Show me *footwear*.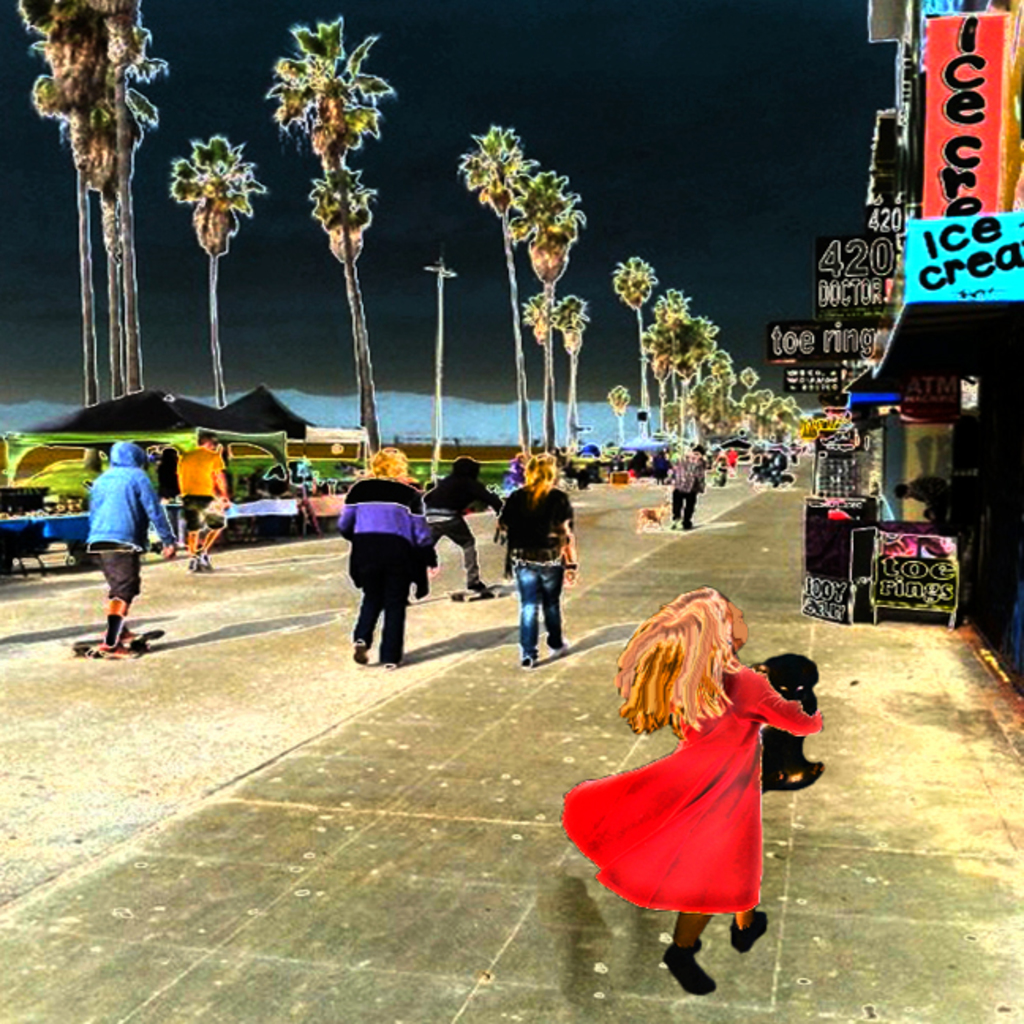
*footwear* is here: locate(381, 654, 405, 670).
